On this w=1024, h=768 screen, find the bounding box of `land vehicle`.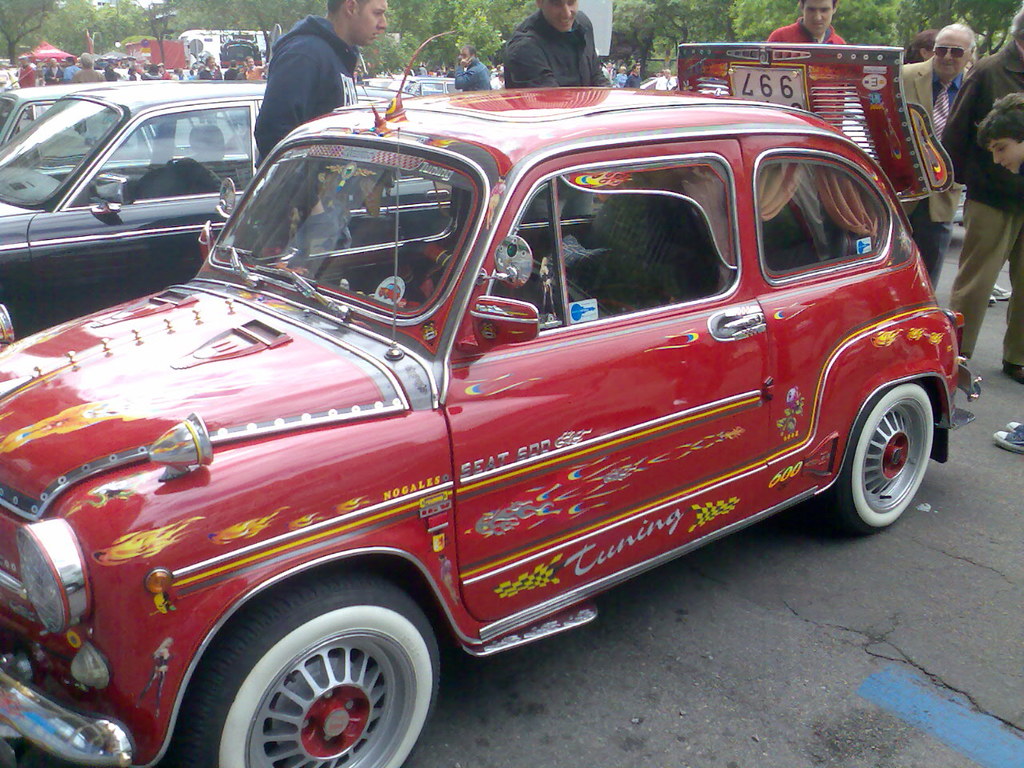
Bounding box: detection(362, 74, 394, 89).
